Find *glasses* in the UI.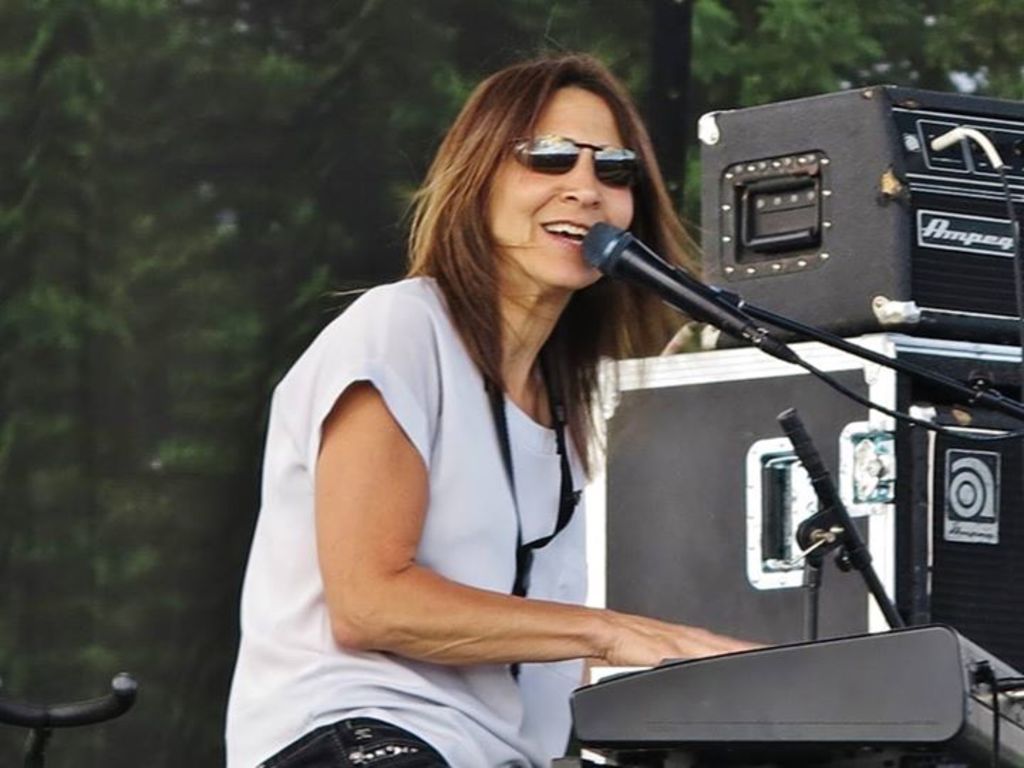
UI element at 511 132 646 193.
